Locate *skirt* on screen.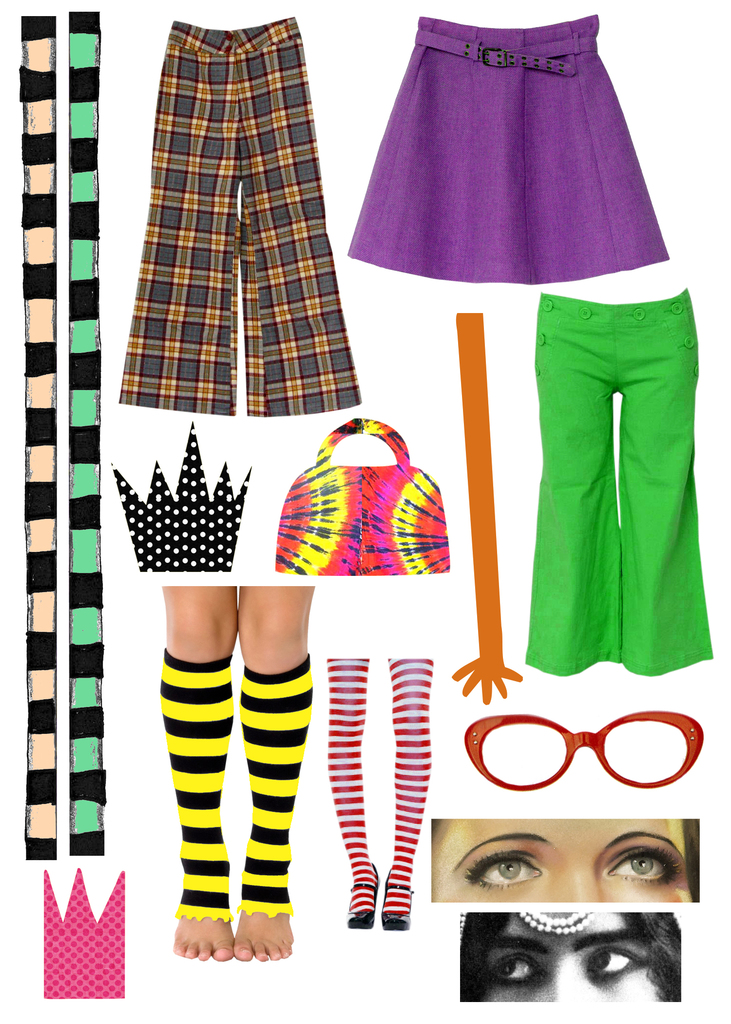
On screen at 349:15:671:285.
